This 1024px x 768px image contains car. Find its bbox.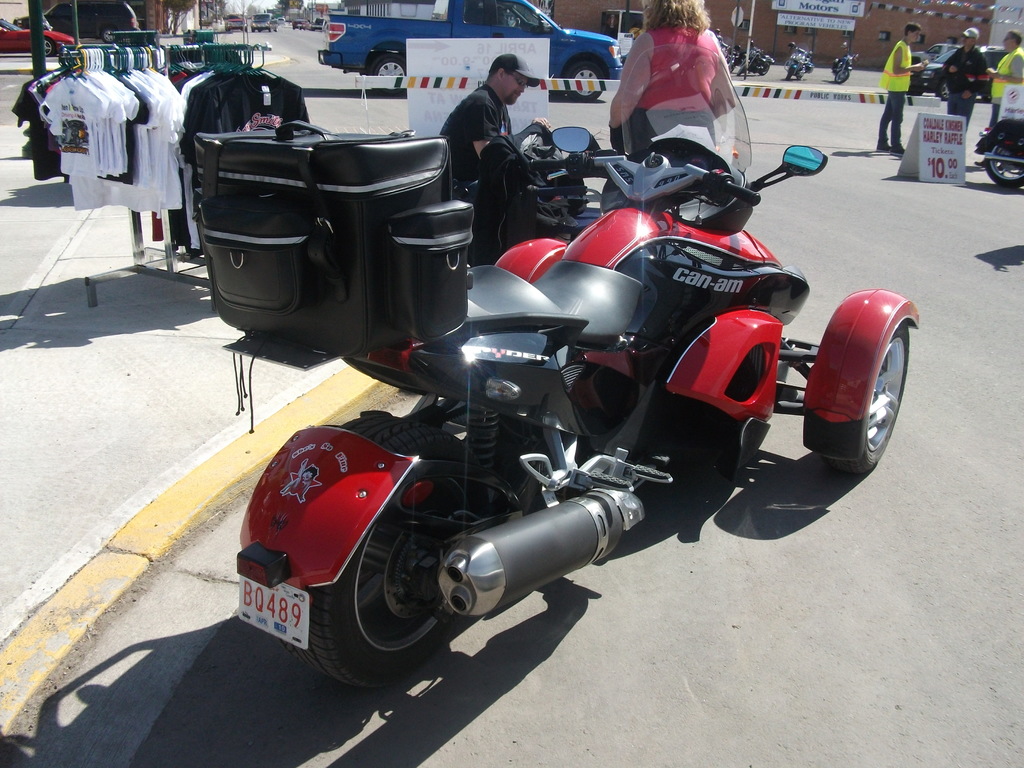
x1=13 y1=0 x2=141 y2=44.
